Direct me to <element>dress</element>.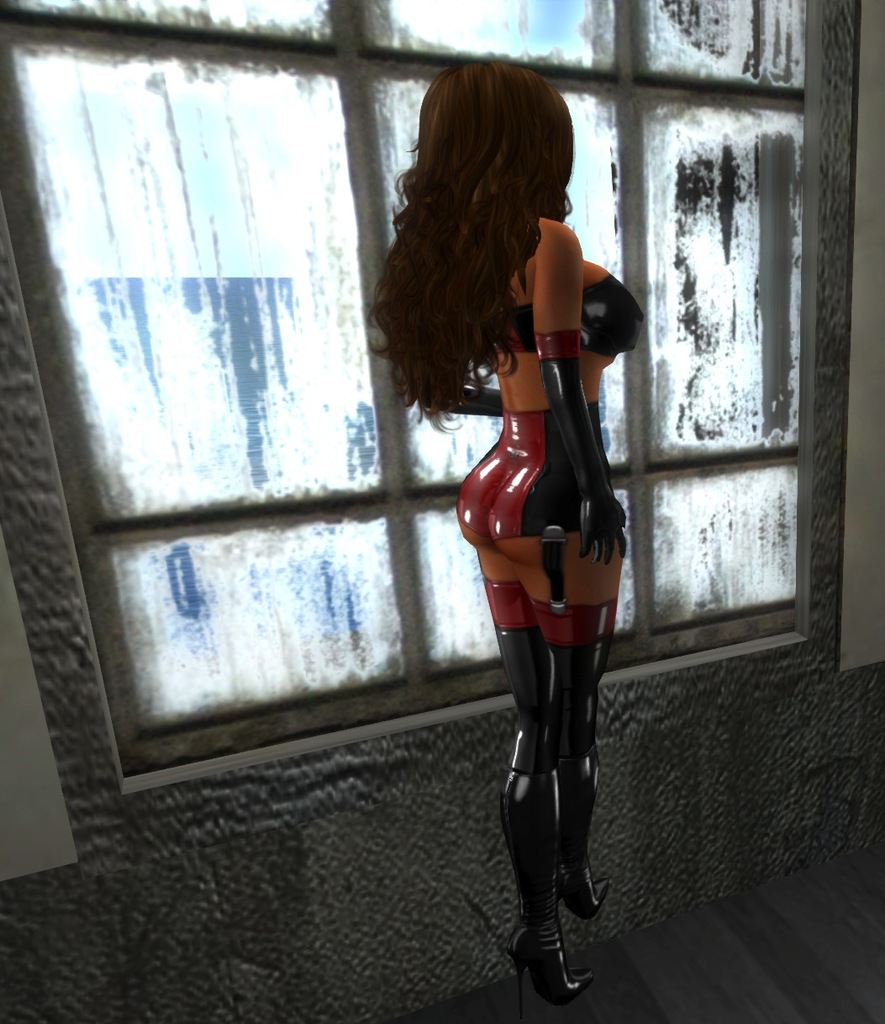
Direction: [441, 225, 640, 795].
